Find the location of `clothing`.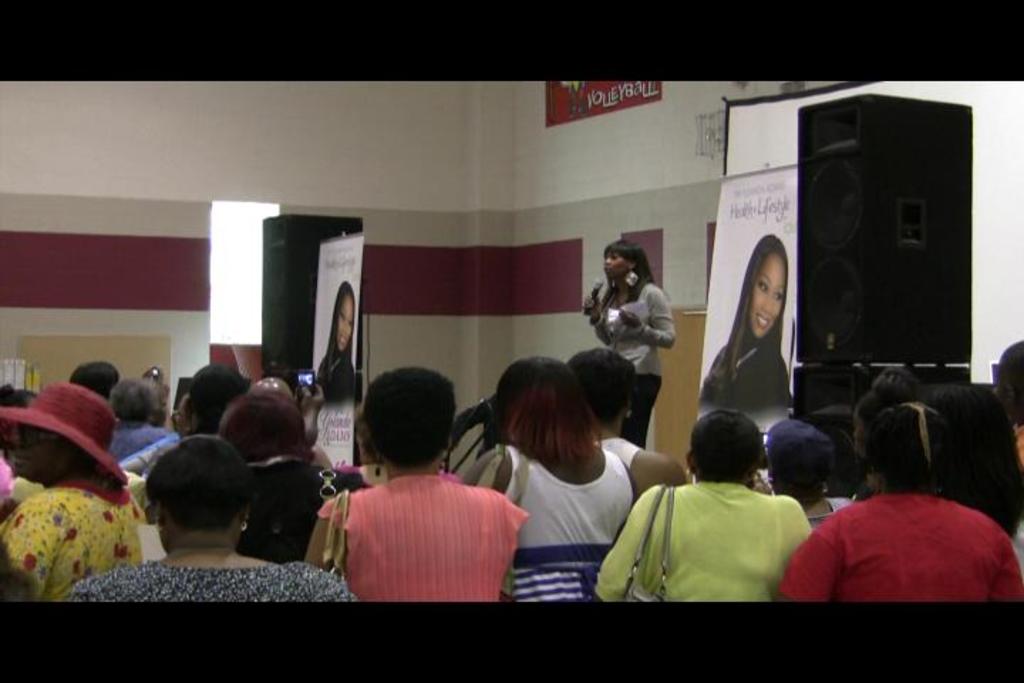
Location: bbox=(320, 464, 535, 593).
